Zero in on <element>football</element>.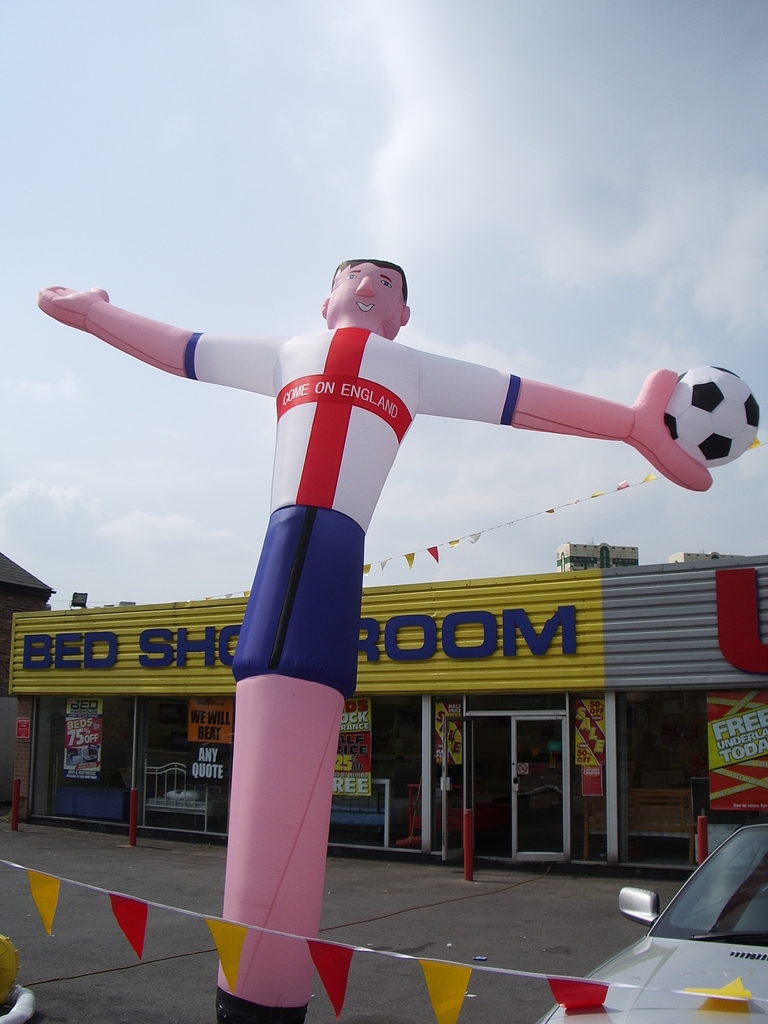
Zeroed in: [x1=653, y1=363, x2=758, y2=470].
